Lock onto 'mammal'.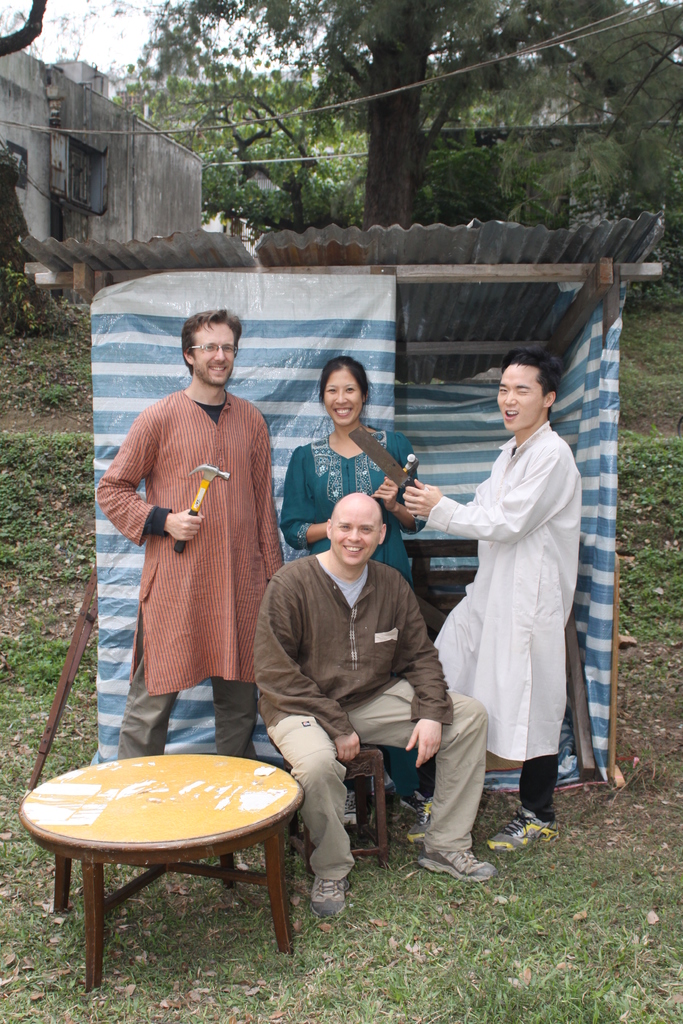
Locked: [429, 362, 602, 852].
